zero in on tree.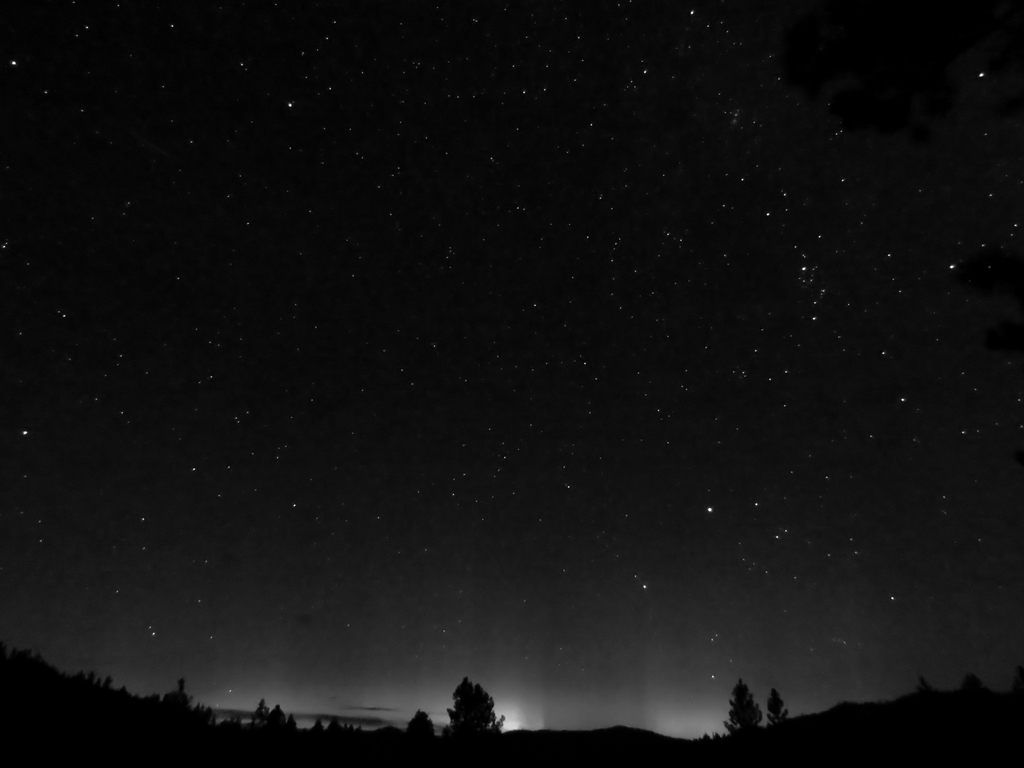
Zeroed in: x1=913 y1=673 x2=932 y2=695.
